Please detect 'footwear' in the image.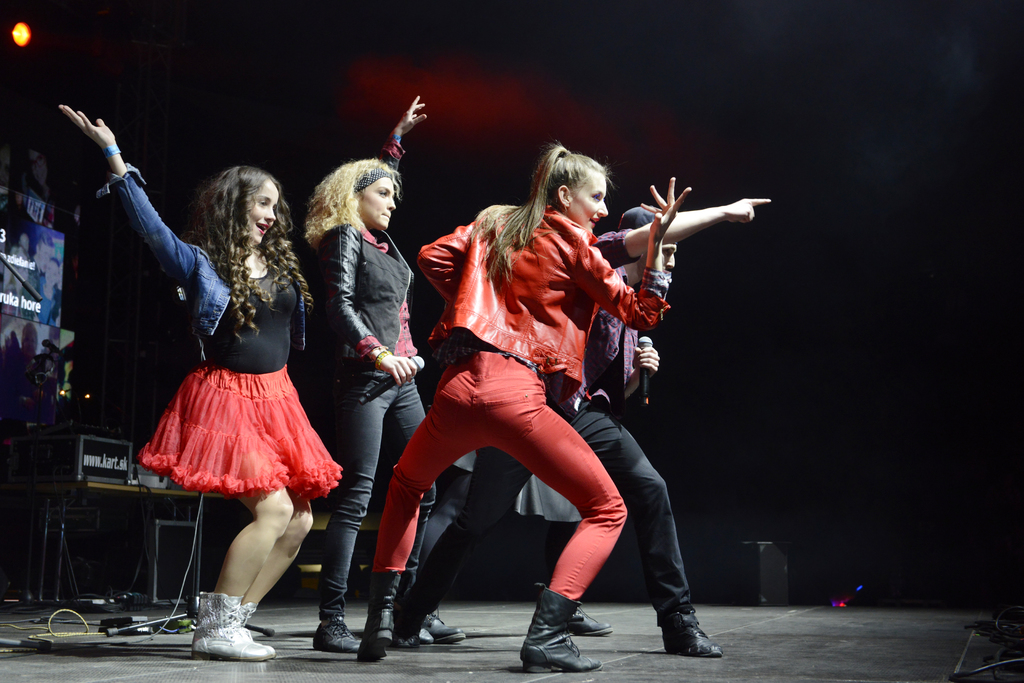
422/611/470/645.
